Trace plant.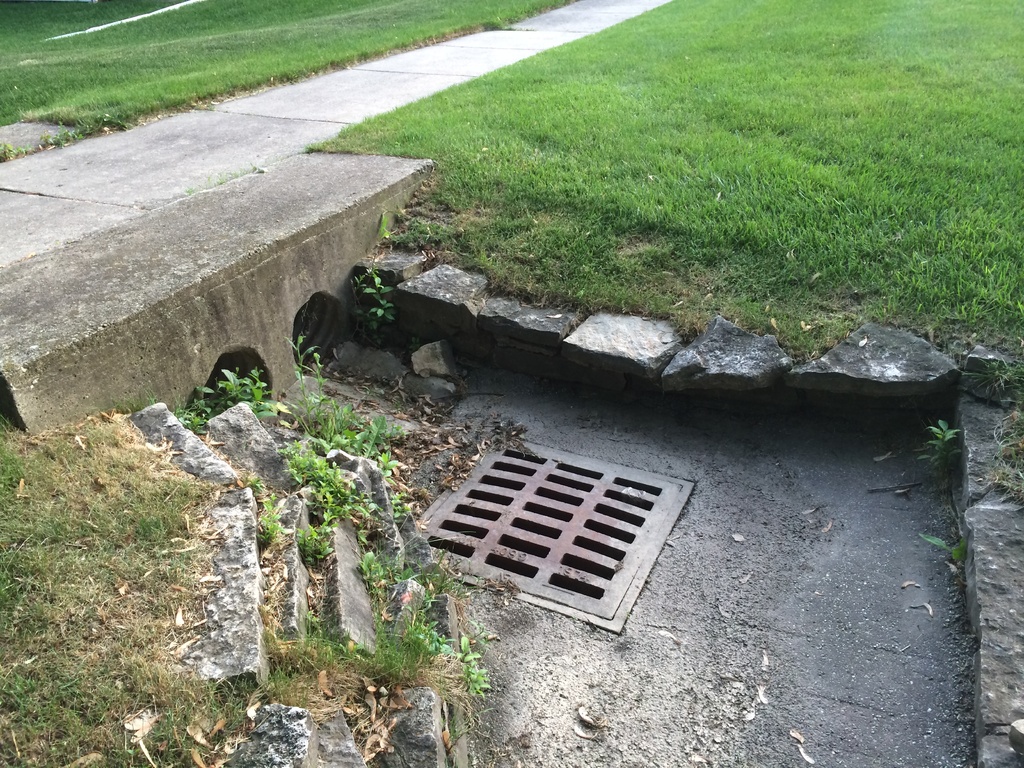
Traced to Rect(346, 264, 398, 337).
